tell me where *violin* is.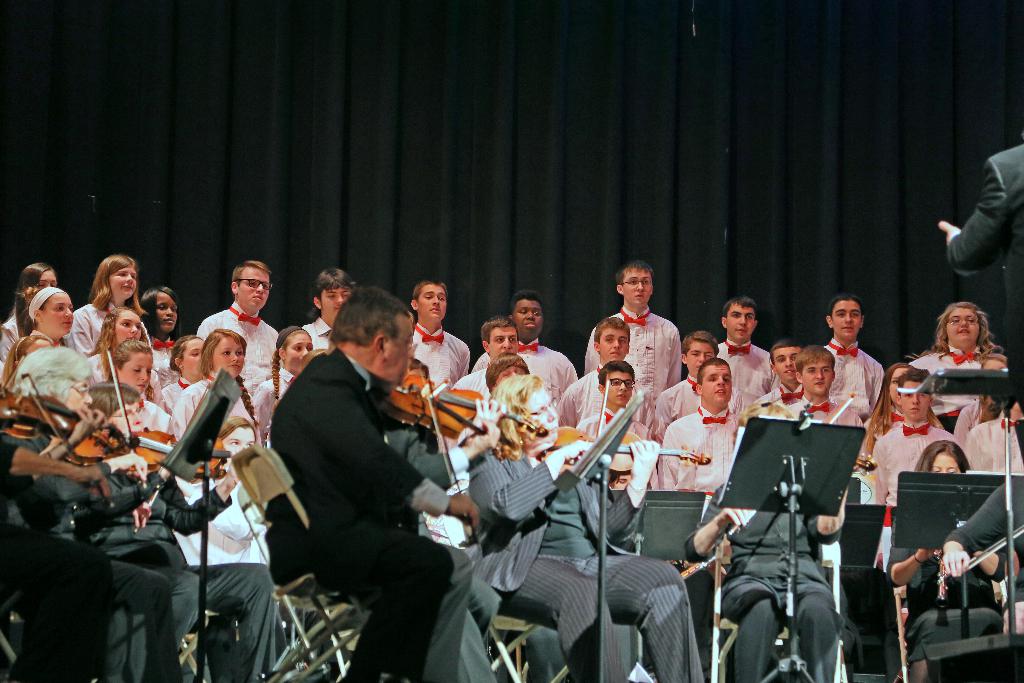
*violin* is at crop(396, 370, 553, 435).
